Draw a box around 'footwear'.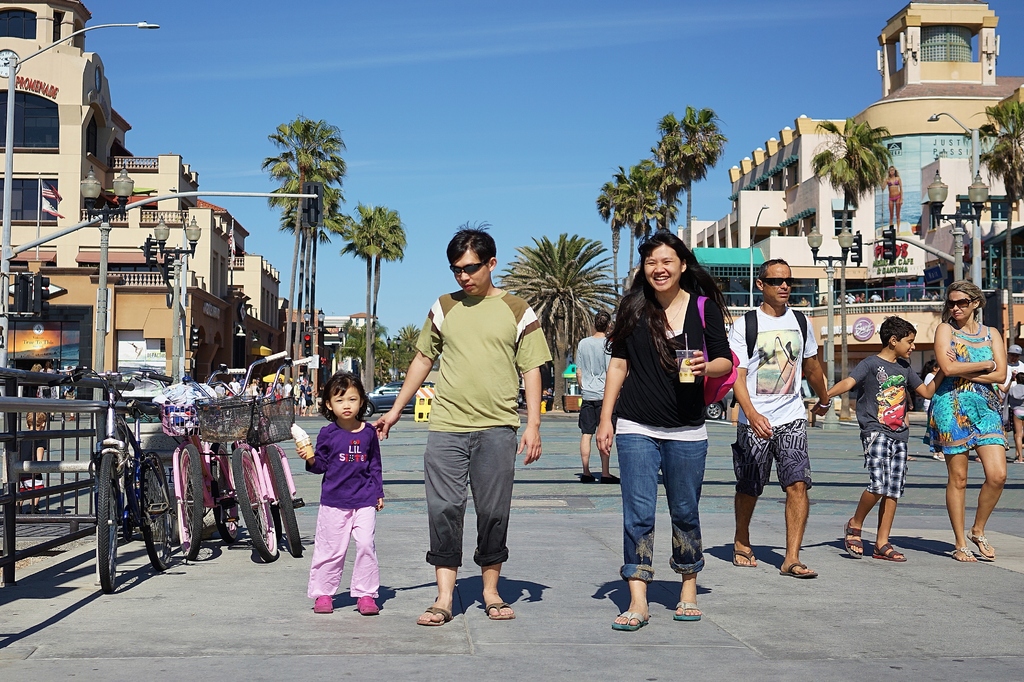
box=[878, 538, 912, 565].
